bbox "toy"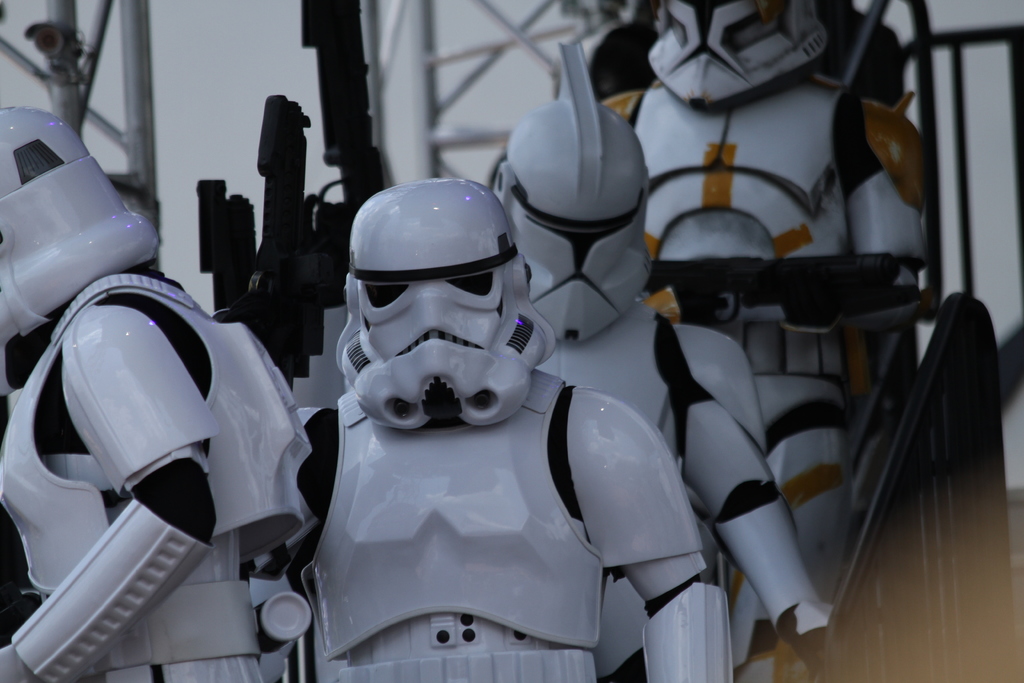
<region>0, 104, 315, 682</region>
